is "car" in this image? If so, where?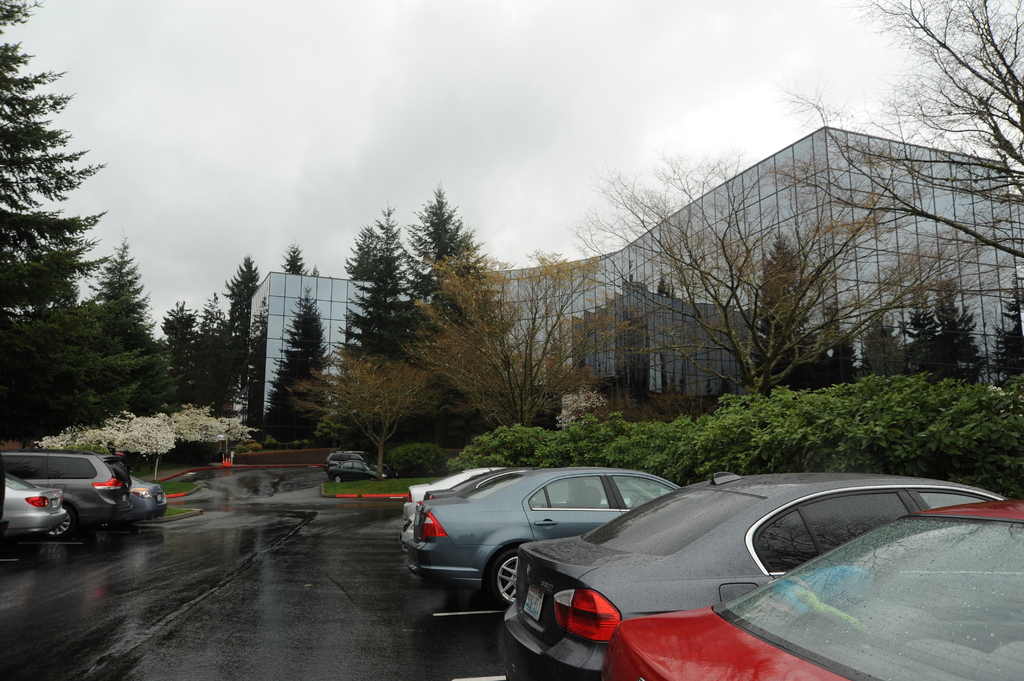
Yes, at (x1=403, y1=465, x2=513, y2=520).
